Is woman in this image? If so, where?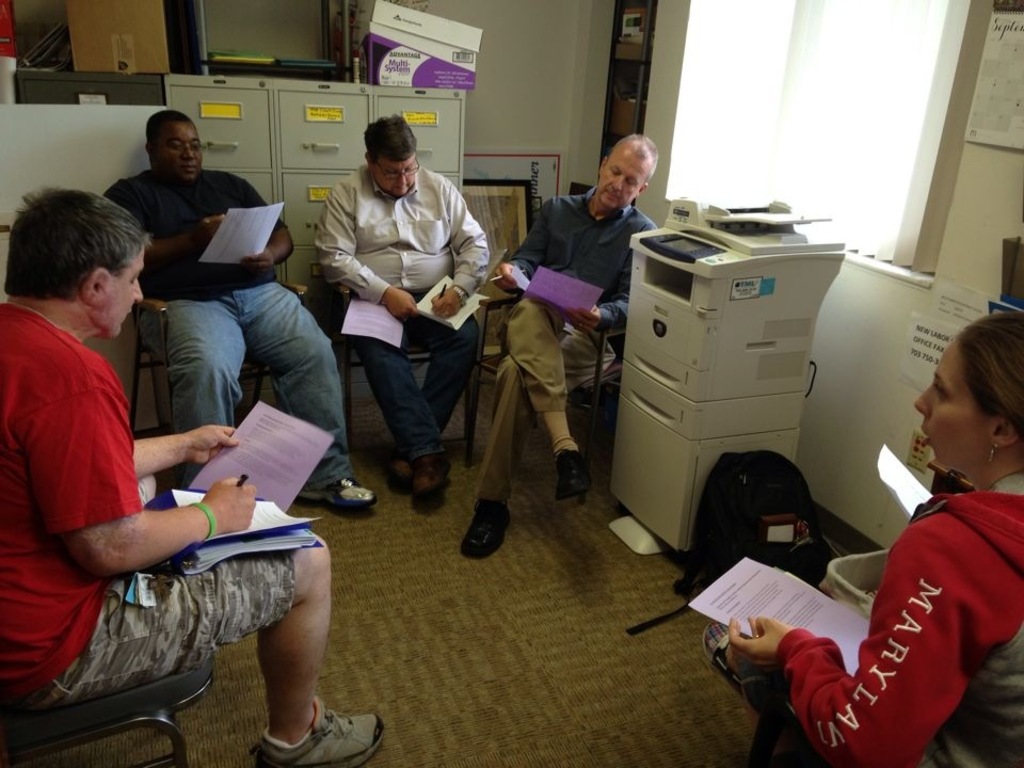
Yes, at <bbox>710, 311, 1023, 765</bbox>.
